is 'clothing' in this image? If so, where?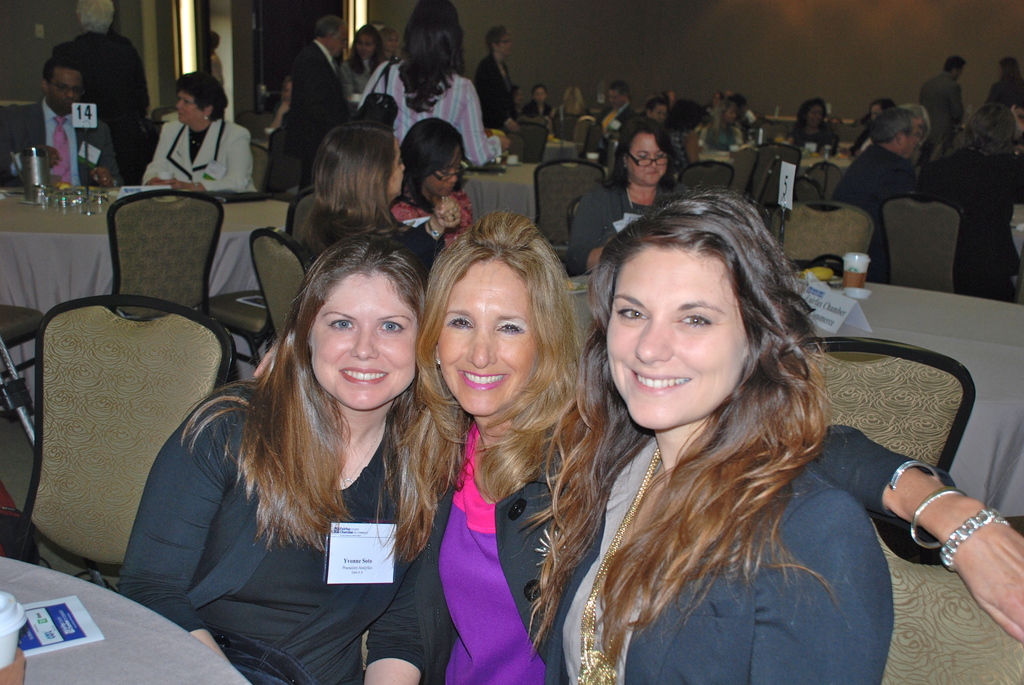
Yes, at 145,125,254,193.
